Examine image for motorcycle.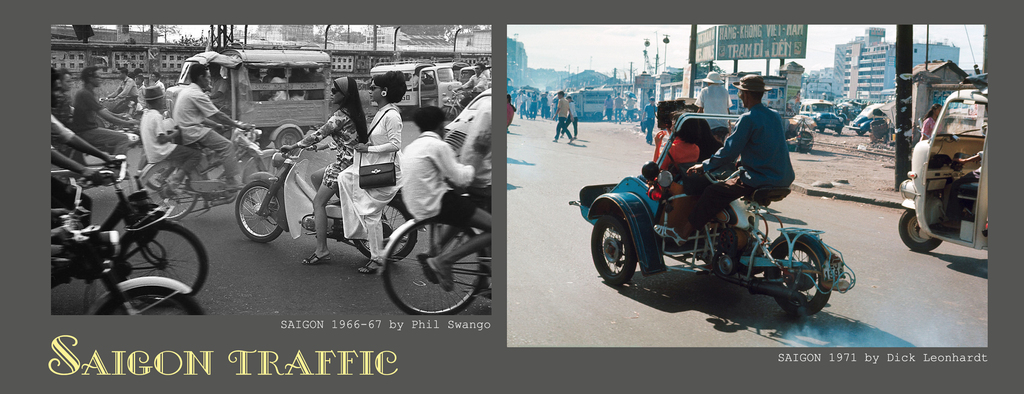
Examination result: [x1=230, y1=138, x2=420, y2=259].
